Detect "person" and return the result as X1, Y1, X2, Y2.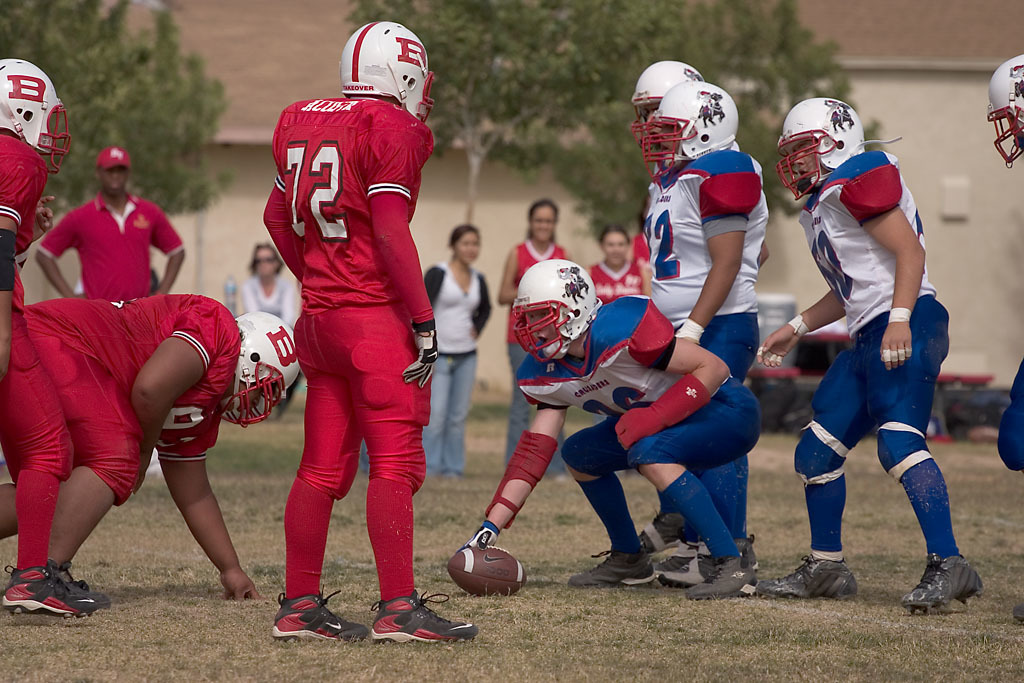
499, 201, 572, 477.
